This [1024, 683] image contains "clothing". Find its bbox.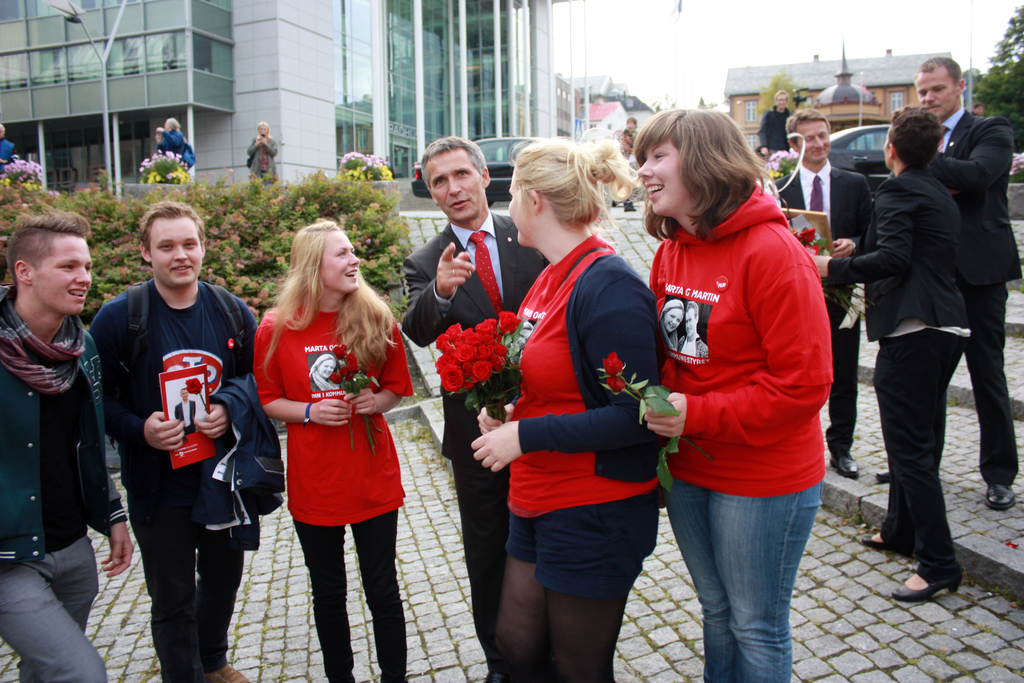
[left=648, top=179, right=837, bottom=493].
